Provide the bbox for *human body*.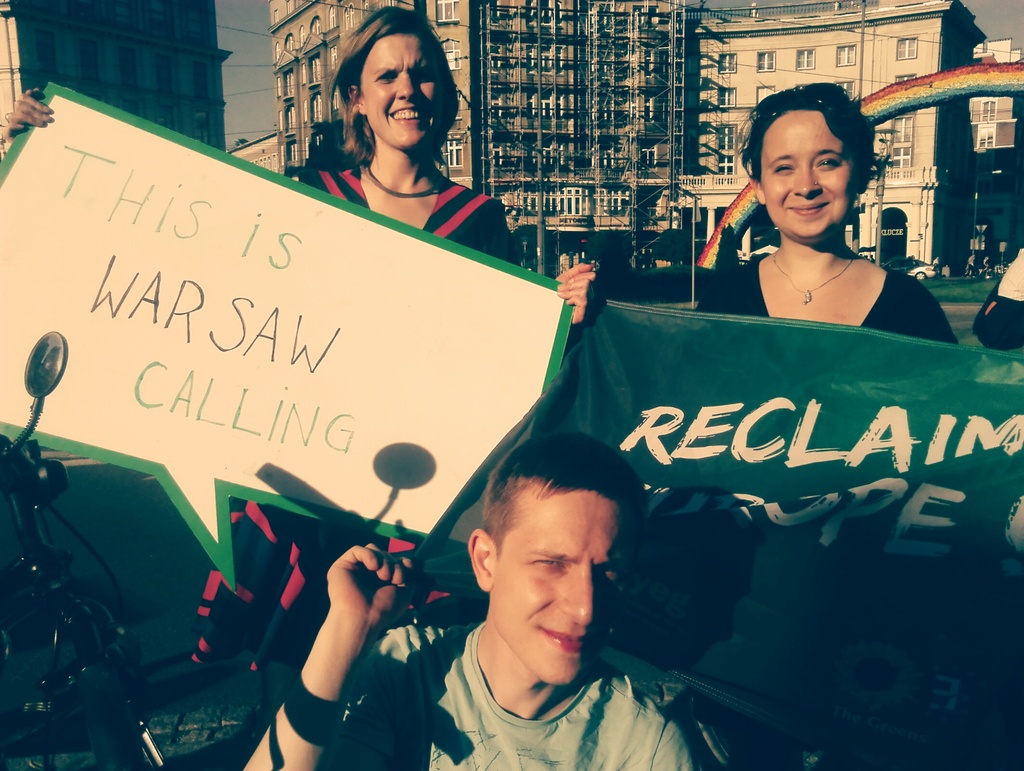
box=[705, 108, 934, 344].
